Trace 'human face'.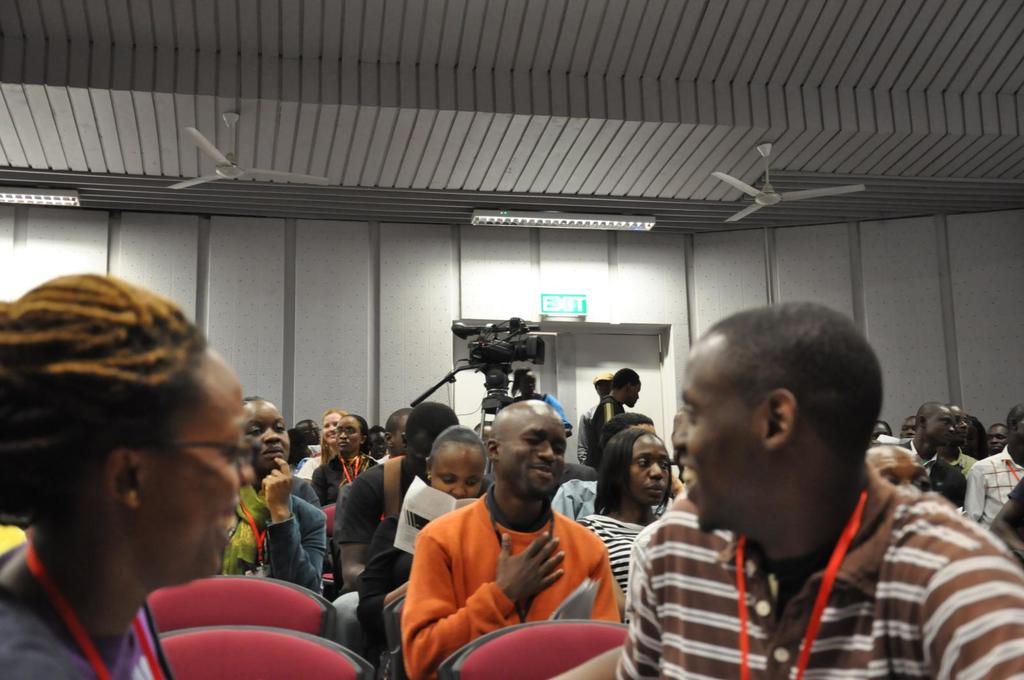
Traced to <bbox>625, 438, 669, 505</bbox>.
